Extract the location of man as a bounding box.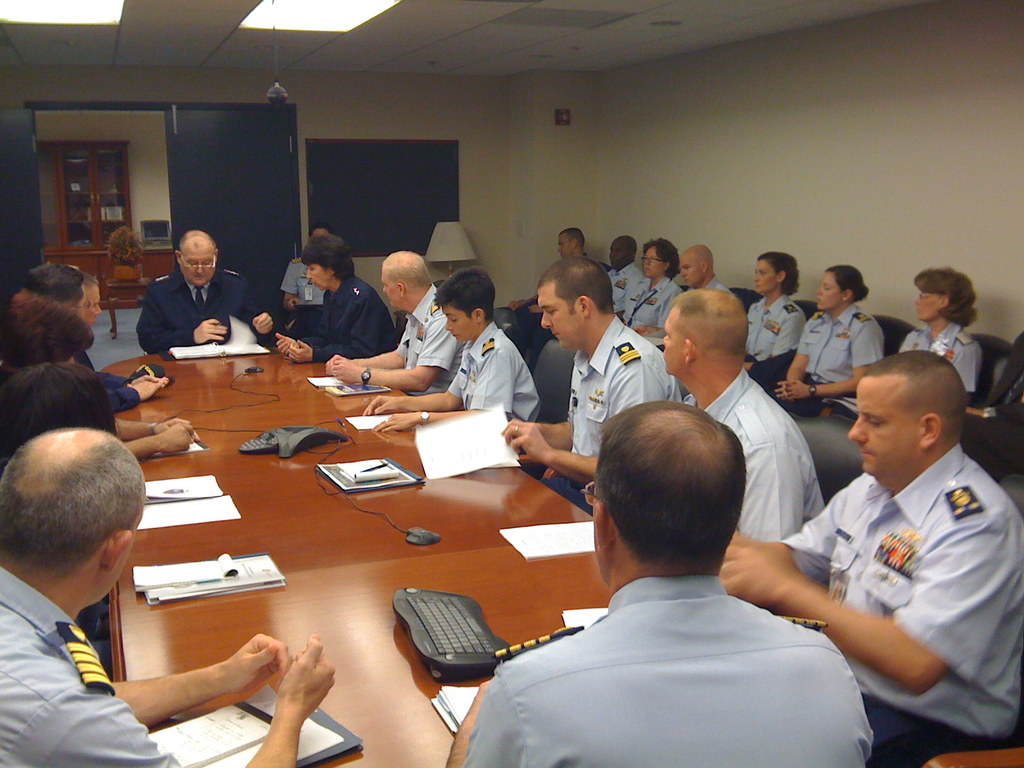
bbox=(0, 424, 336, 767).
